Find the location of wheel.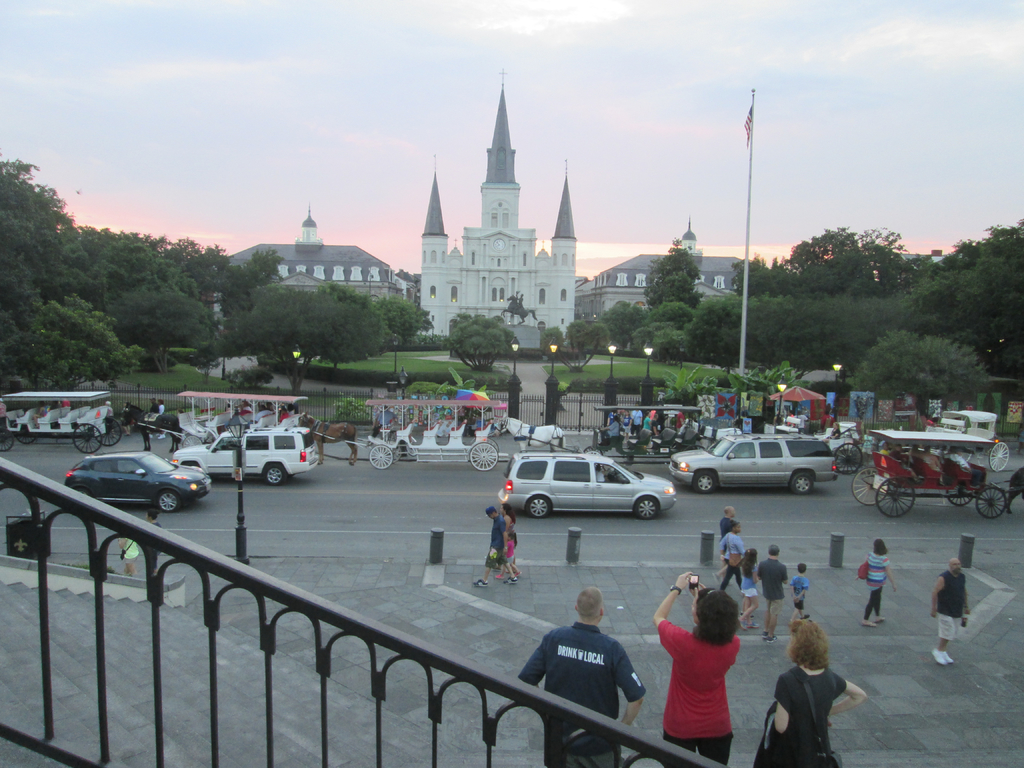
Location: box=[838, 443, 862, 474].
